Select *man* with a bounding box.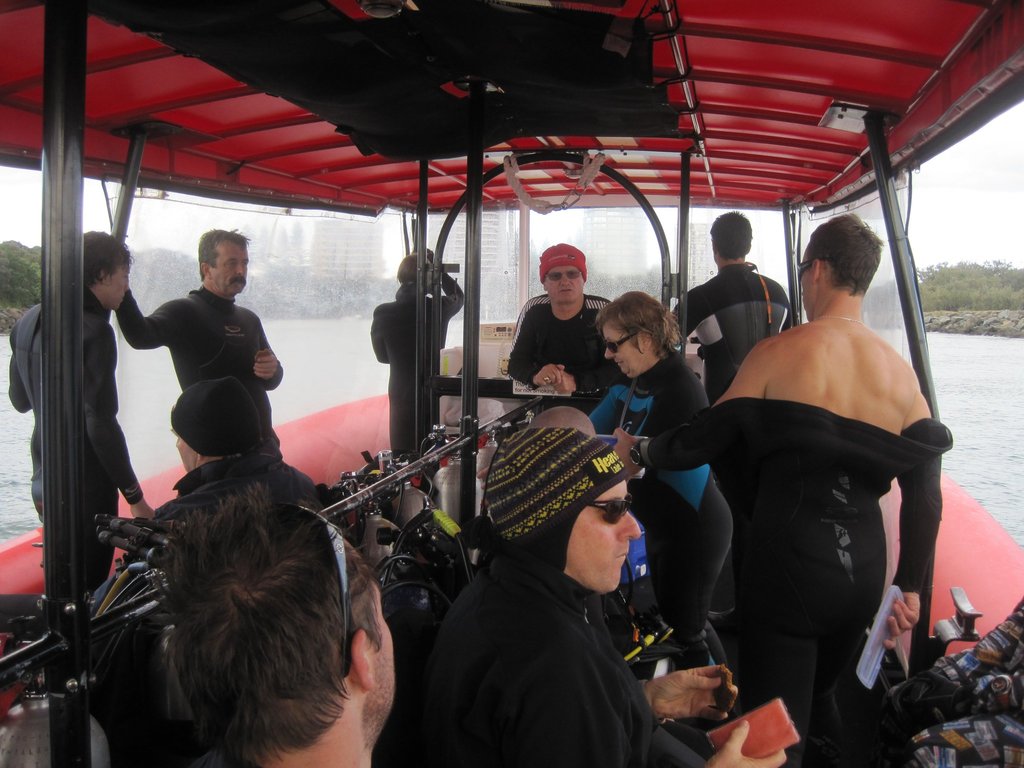
7:230:160:593.
